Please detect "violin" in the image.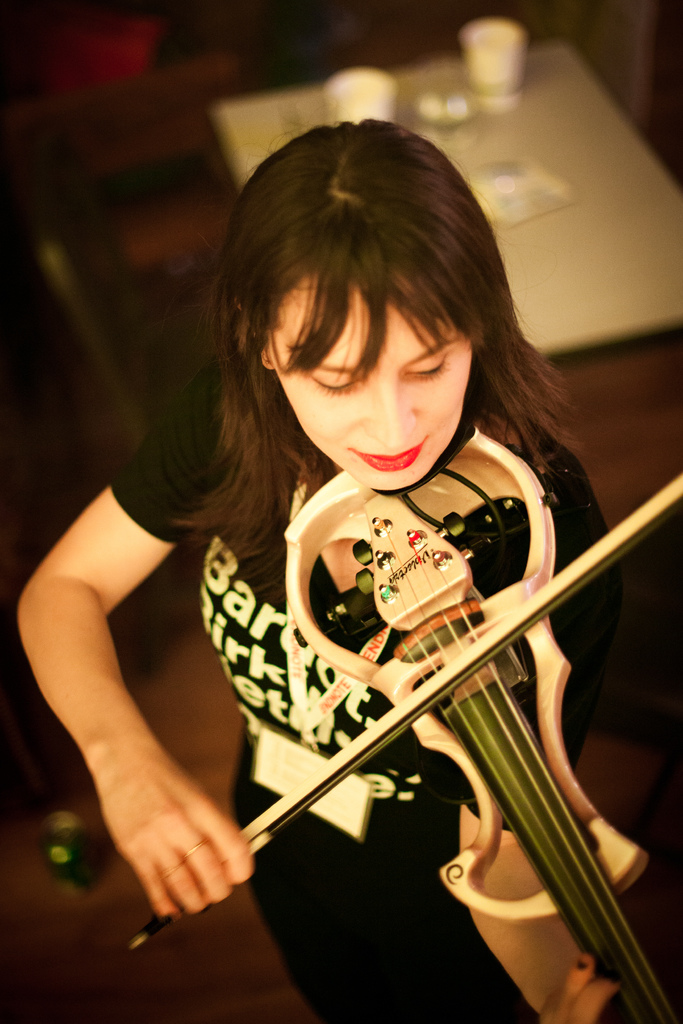
<bbox>144, 357, 666, 996</bbox>.
